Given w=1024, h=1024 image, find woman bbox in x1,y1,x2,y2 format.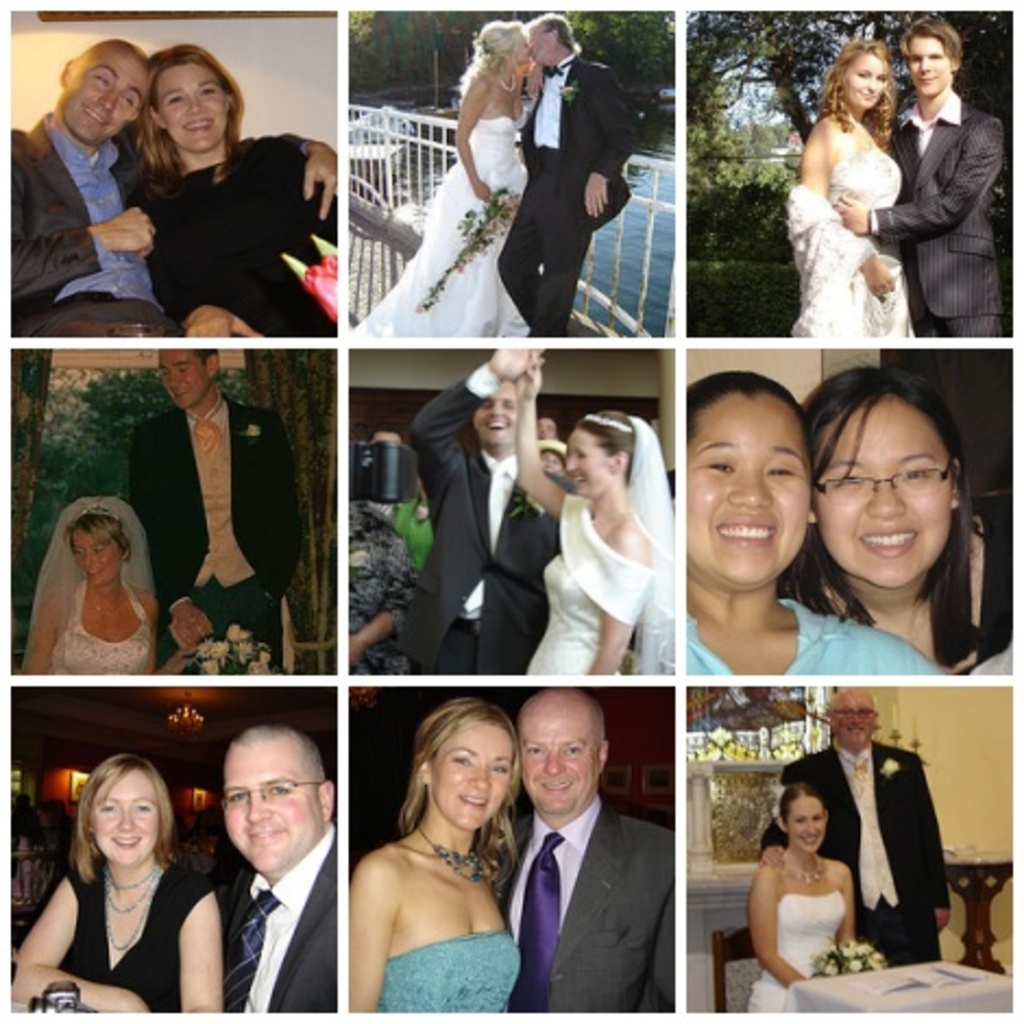
510,336,680,682.
